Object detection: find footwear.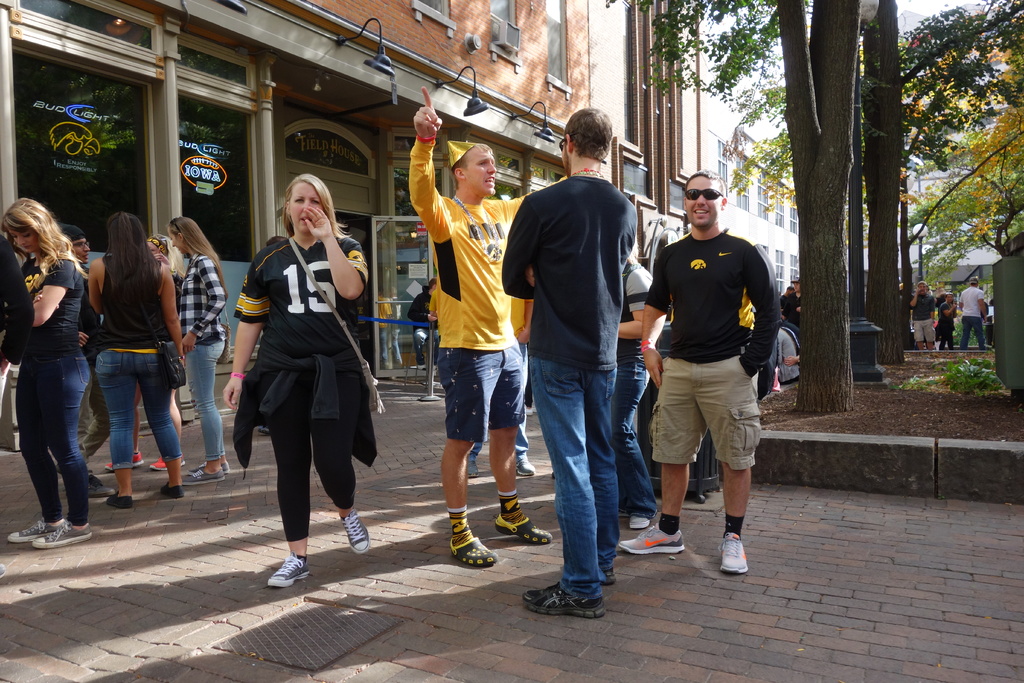
[x1=147, y1=457, x2=171, y2=474].
